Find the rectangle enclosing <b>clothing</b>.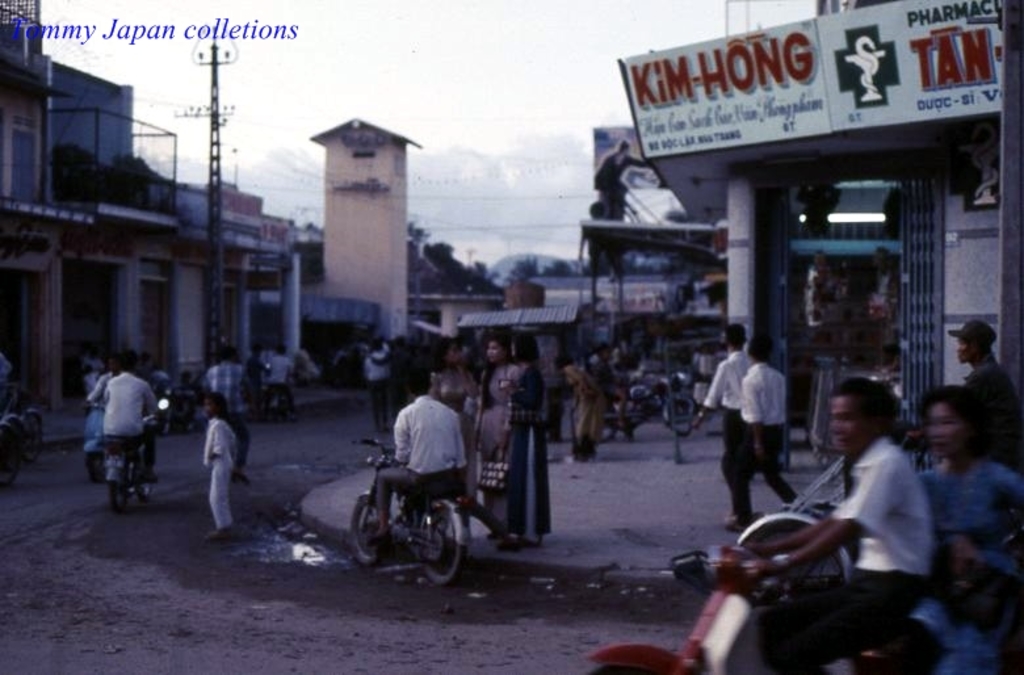
85:365:117:403.
